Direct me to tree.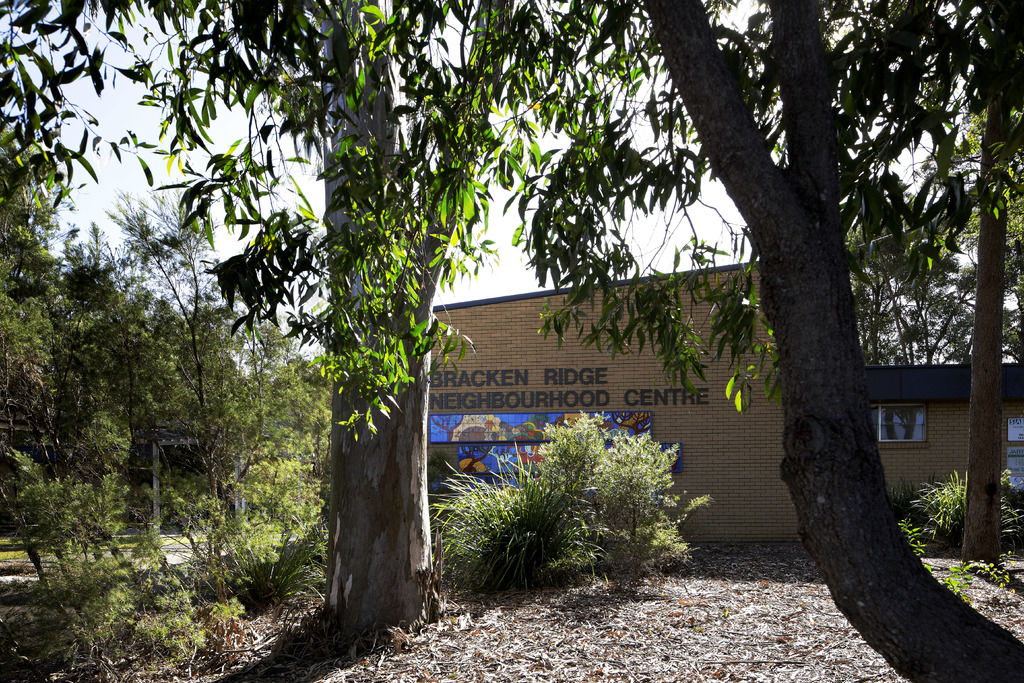
Direction: select_region(323, 0, 508, 630).
